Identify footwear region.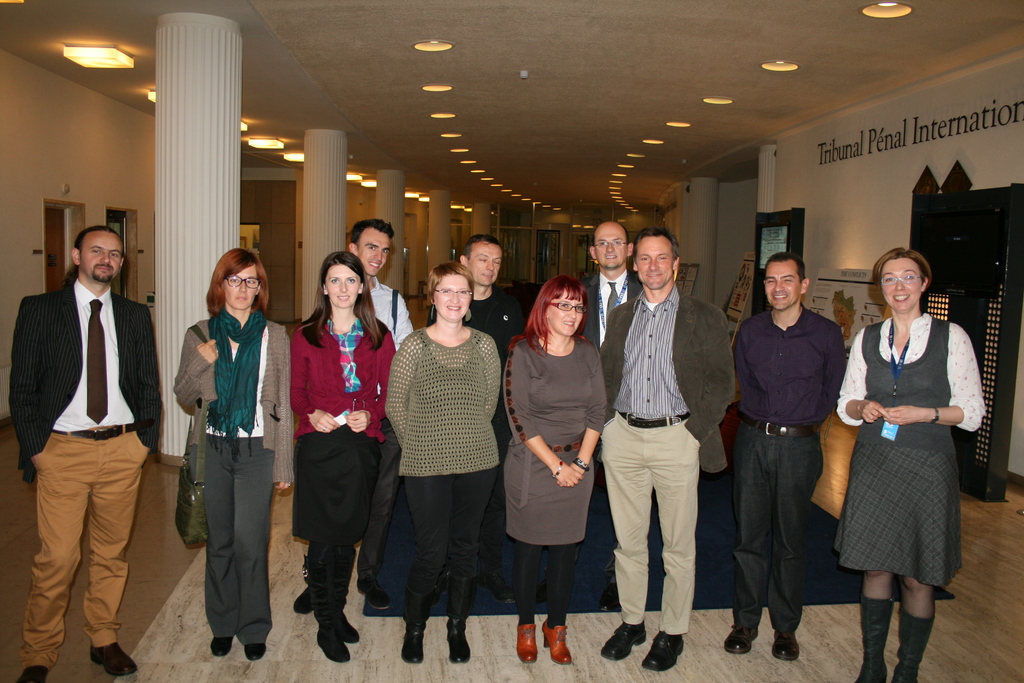
Region: box=[406, 621, 431, 661].
